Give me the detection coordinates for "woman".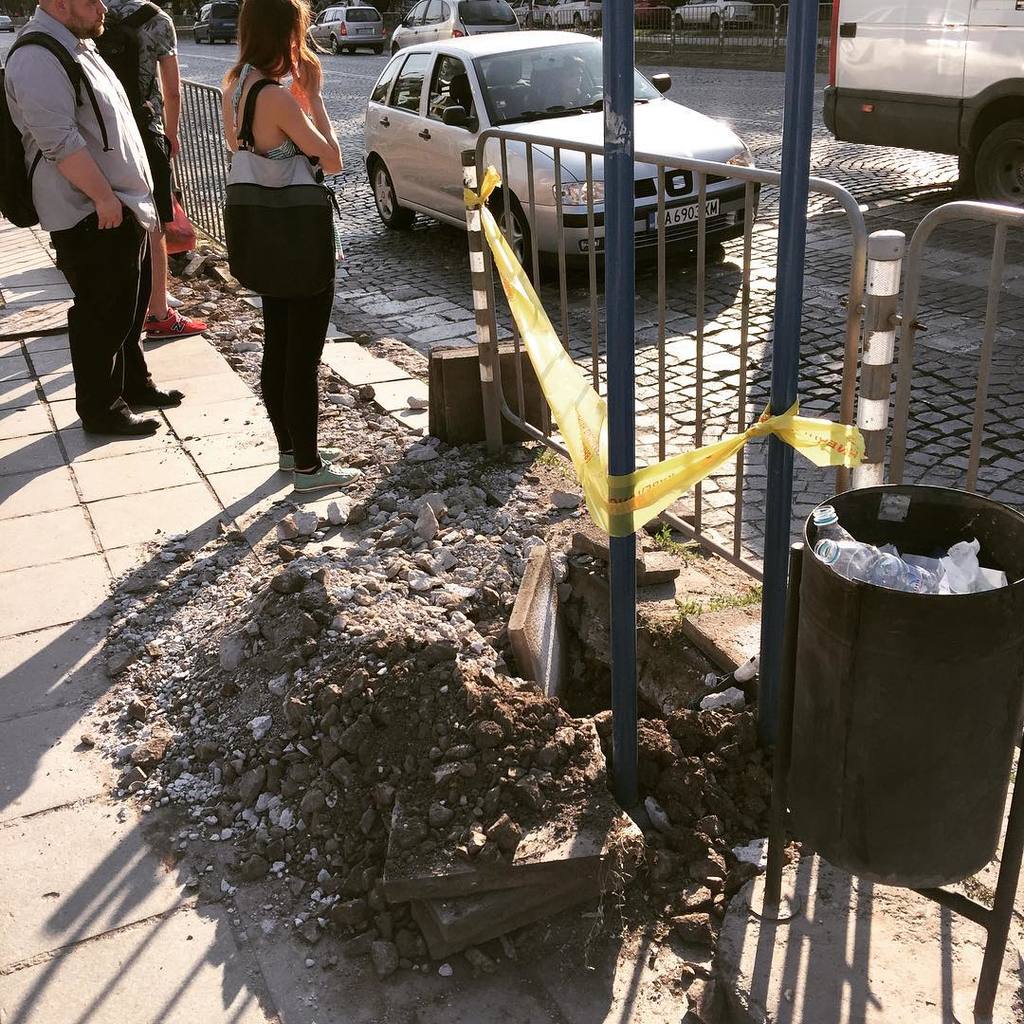
l=196, t=0, r=349, b=486.
